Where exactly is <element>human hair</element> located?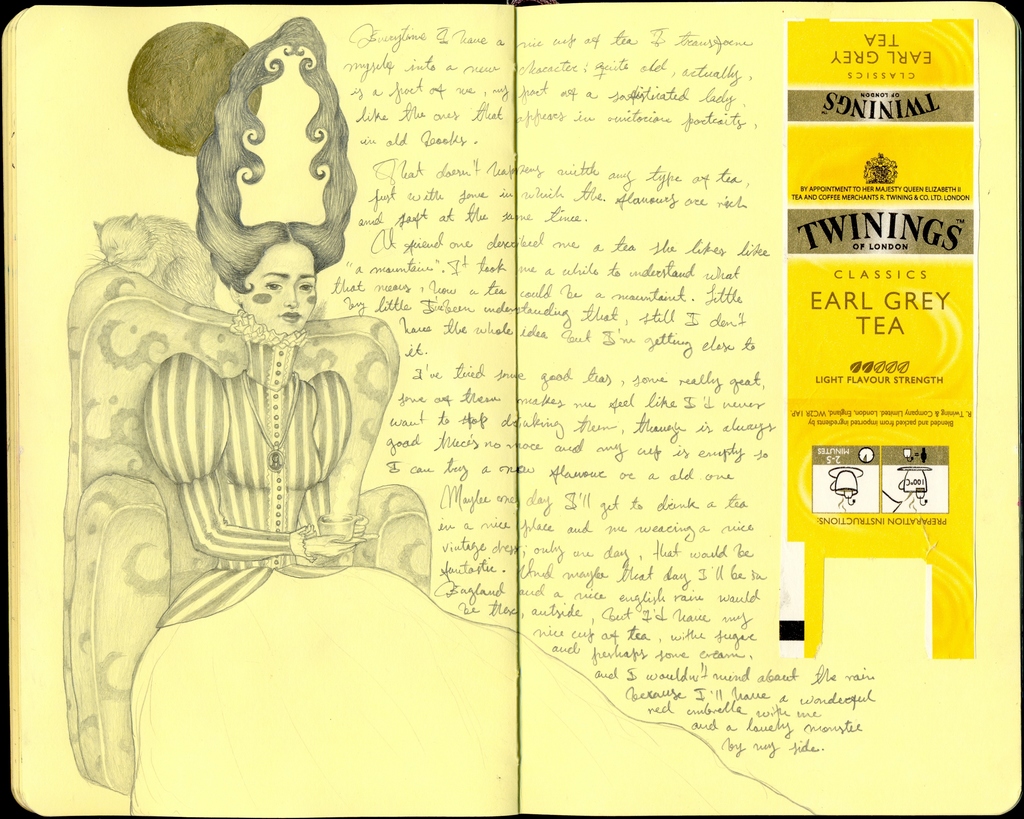
Its bounding box is 176, 6, 343, 301.
